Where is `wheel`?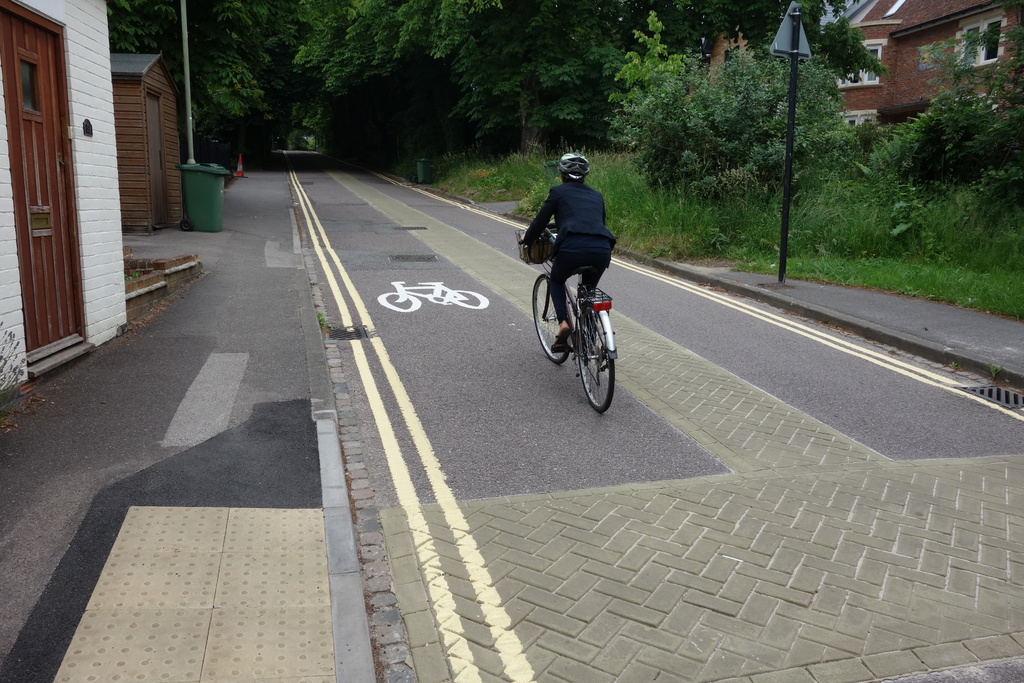
<bbox>534, 274, 571, 364</bbox>.
